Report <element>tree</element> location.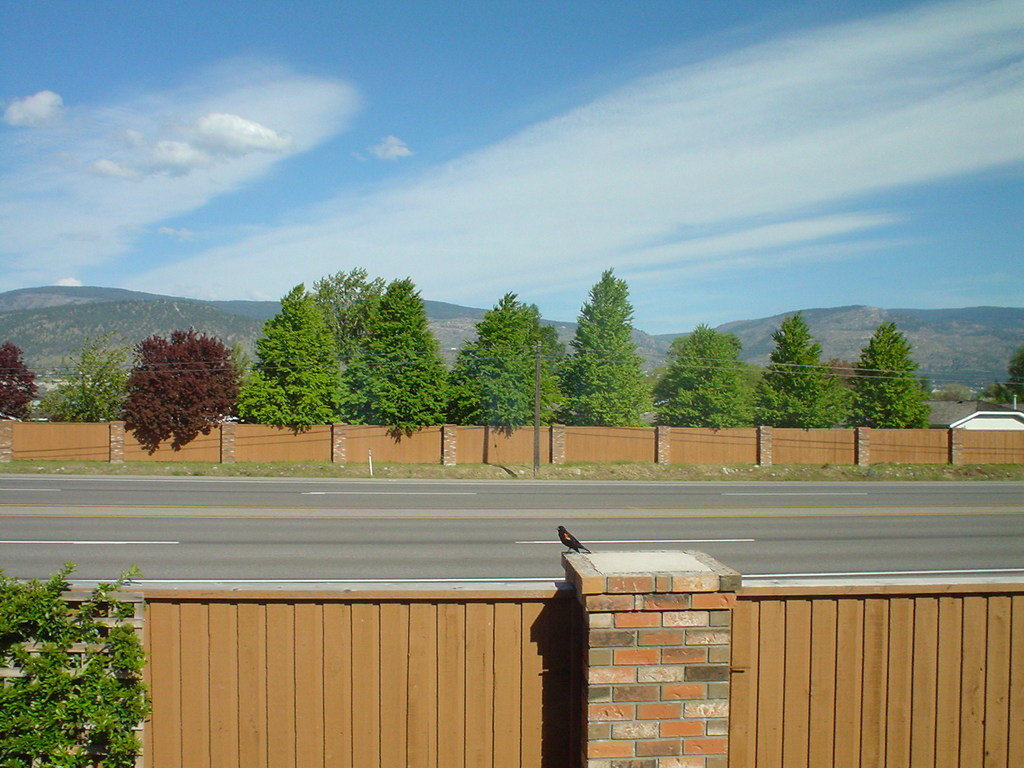
Report: locate(337, 267, 443, 447).
